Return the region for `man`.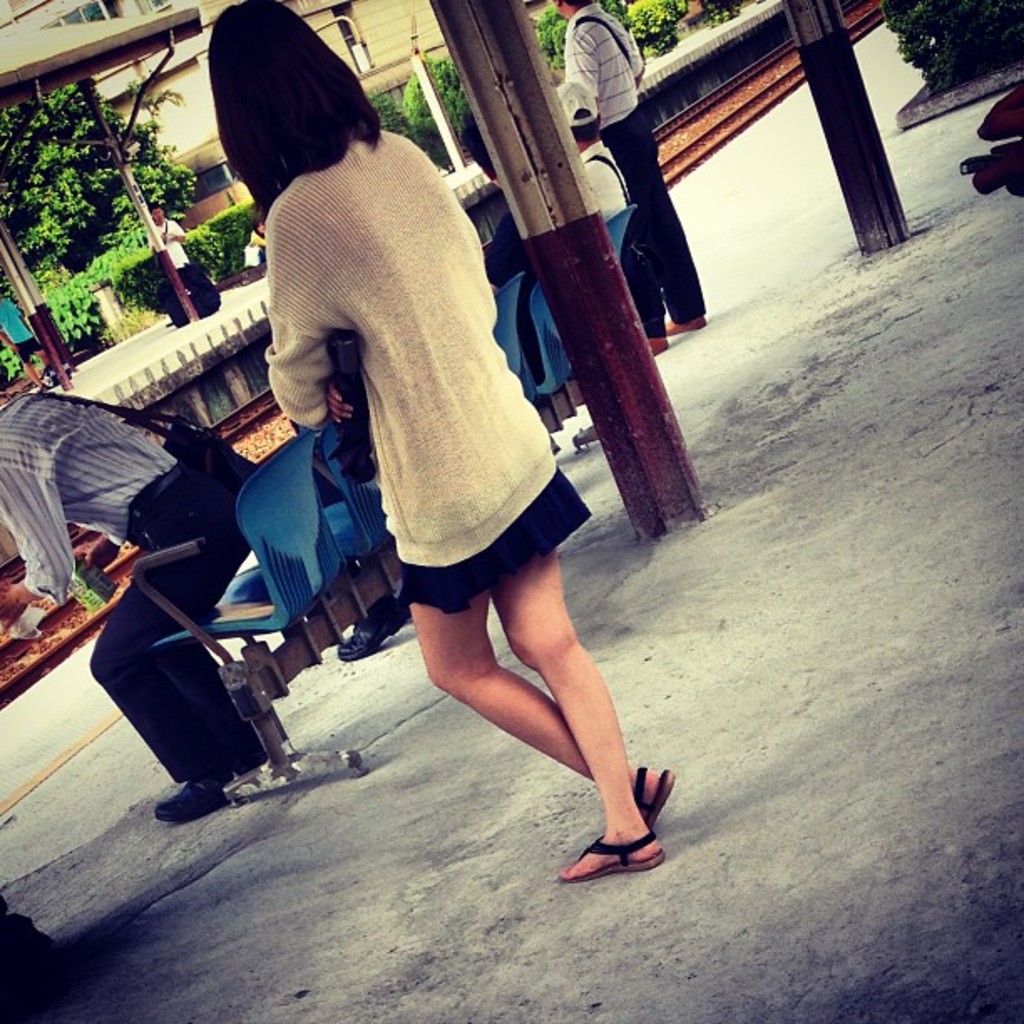
pyautogui.locateOnScreen(576, 74, 636, 224).
